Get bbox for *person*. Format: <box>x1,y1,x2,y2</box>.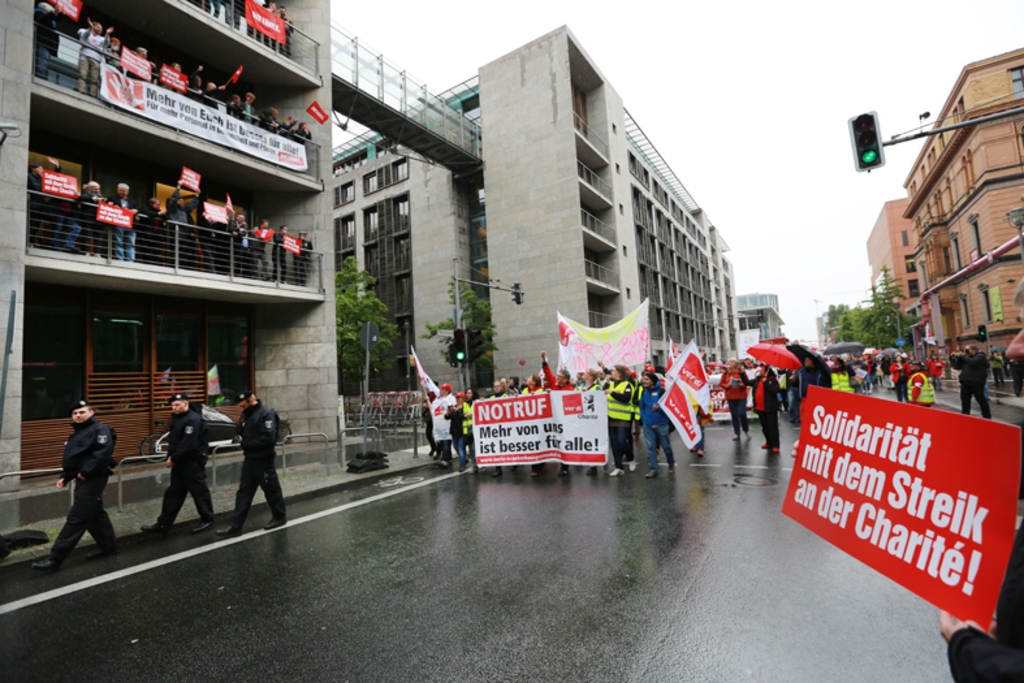
<box>42,376,126,569</box>.
